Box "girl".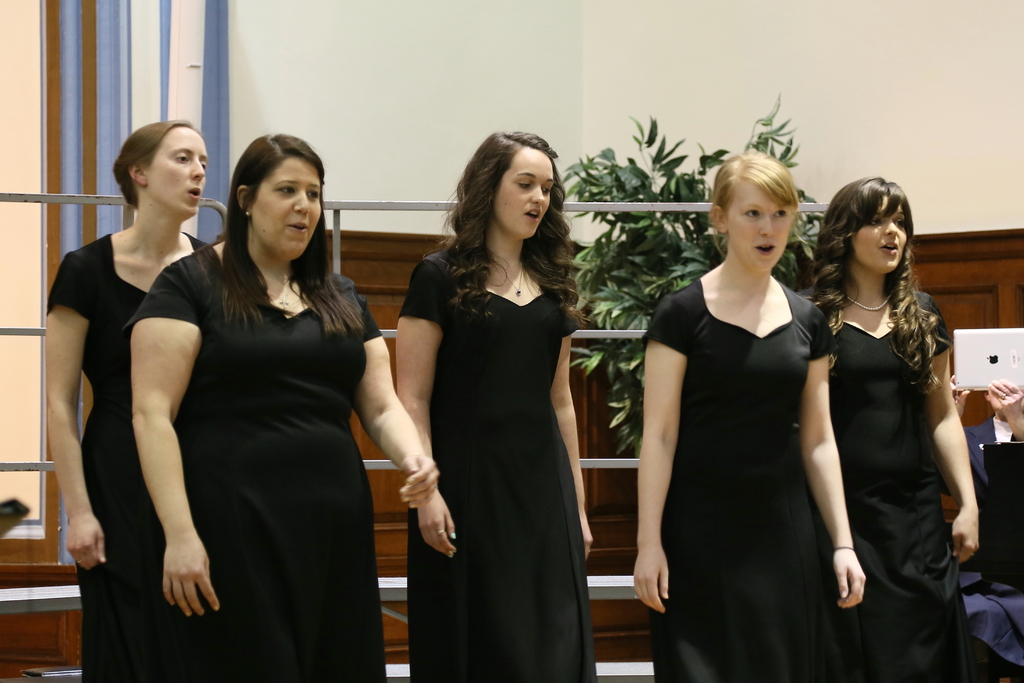
detection(794, 175, 982, 682).
